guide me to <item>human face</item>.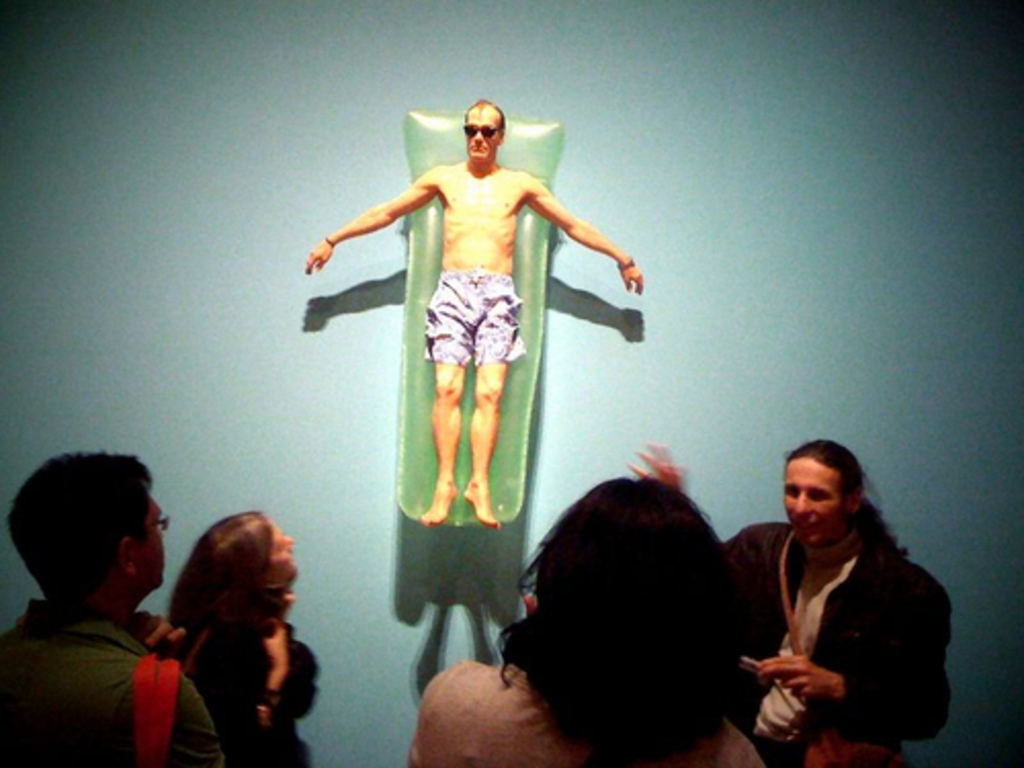
Guidance: rect(131, 492, 168, 588).
